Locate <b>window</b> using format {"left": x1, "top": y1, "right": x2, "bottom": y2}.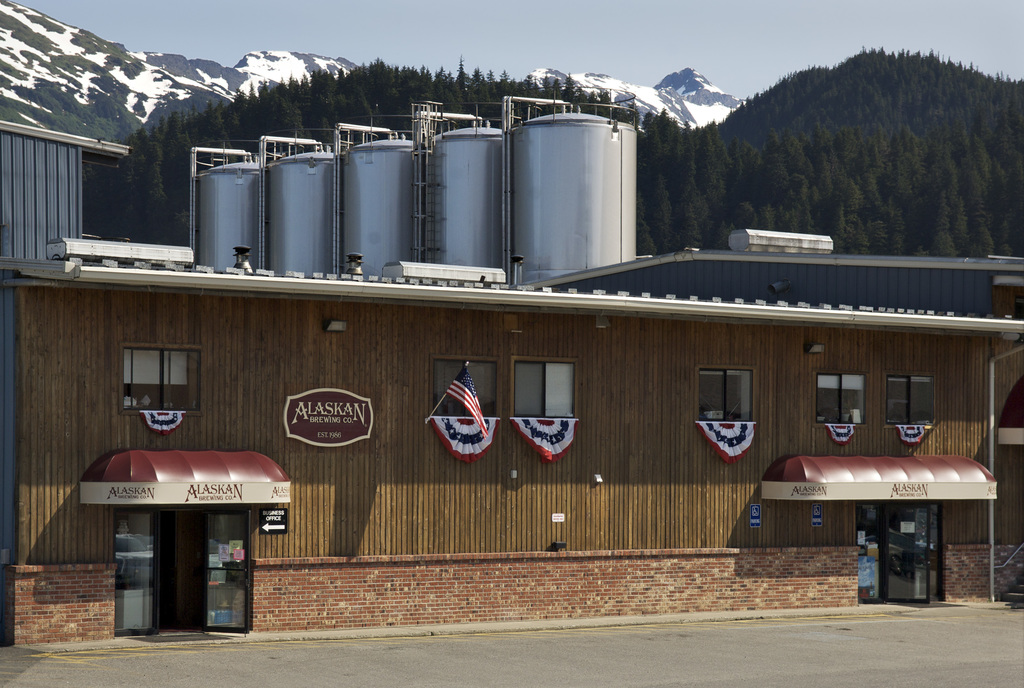
{"left": 884, "top": 372, "right": 934, "bottom": 423}.
